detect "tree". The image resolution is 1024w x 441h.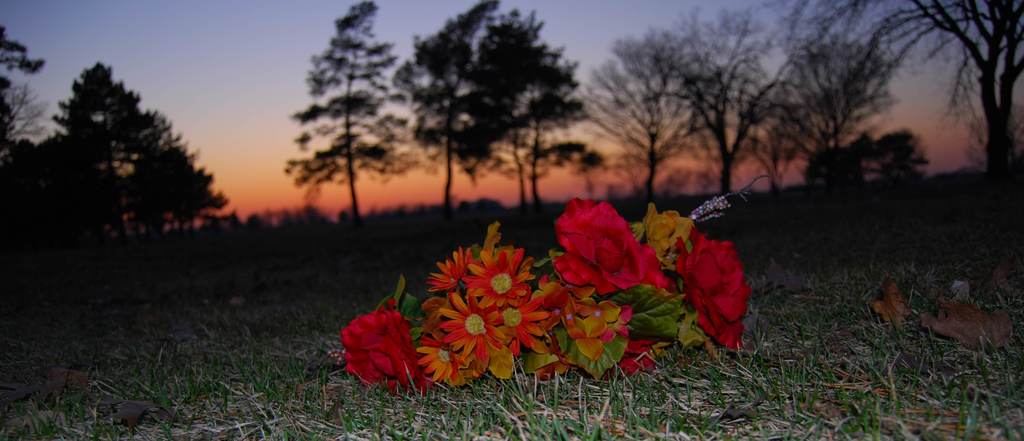
Rect(0, 21, 53, 200).
